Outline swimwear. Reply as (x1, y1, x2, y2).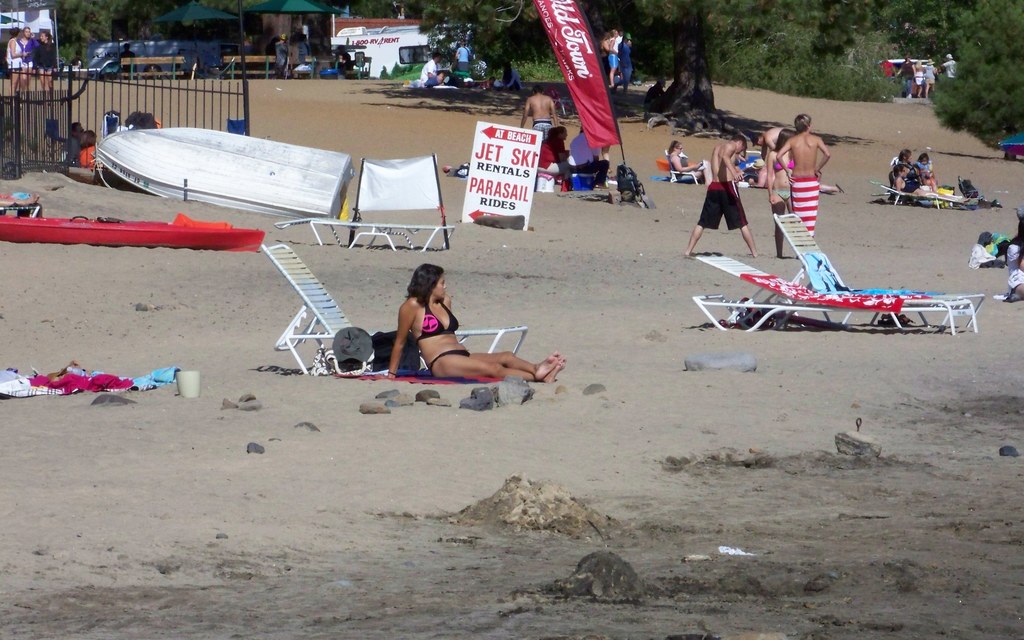
(413, 300, 458, 341).
